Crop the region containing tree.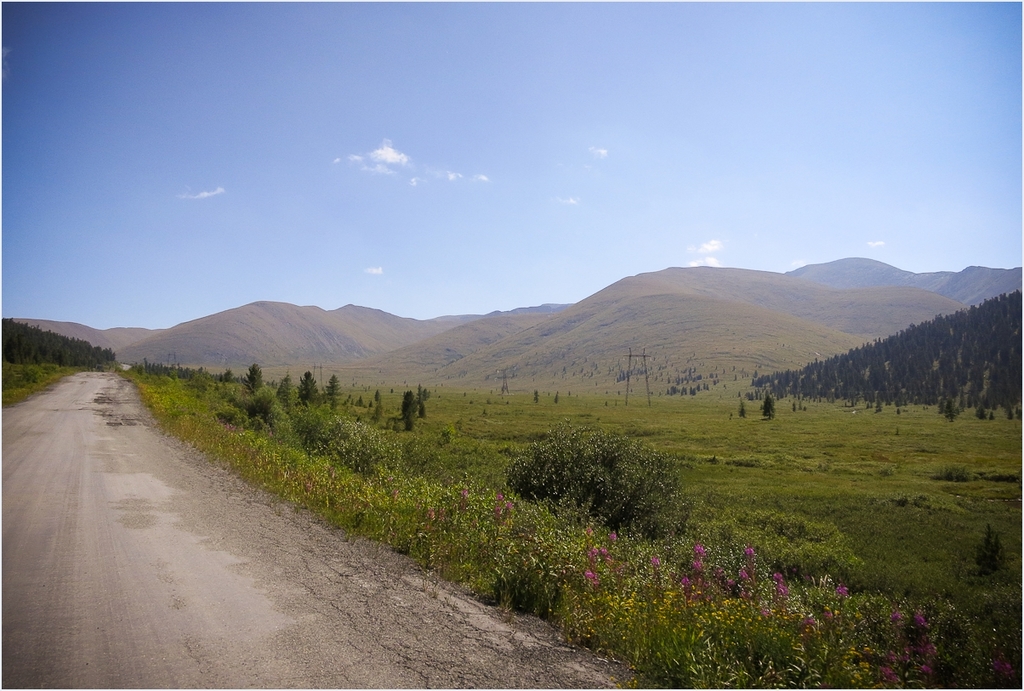
Crop region: [287, 363, 332, 426].
